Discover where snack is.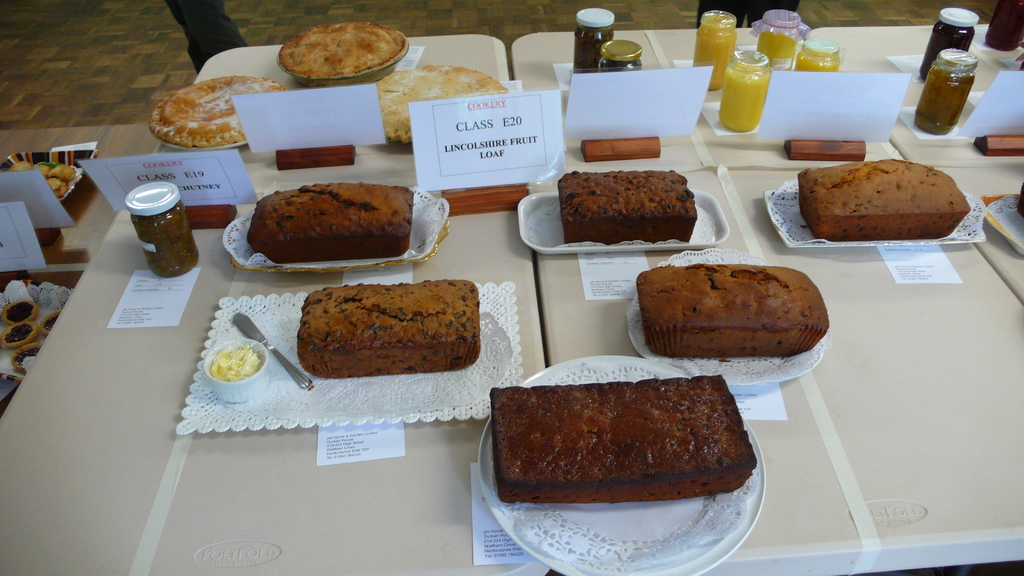
Discovered at bbox=[1, 298, 40, 321].
